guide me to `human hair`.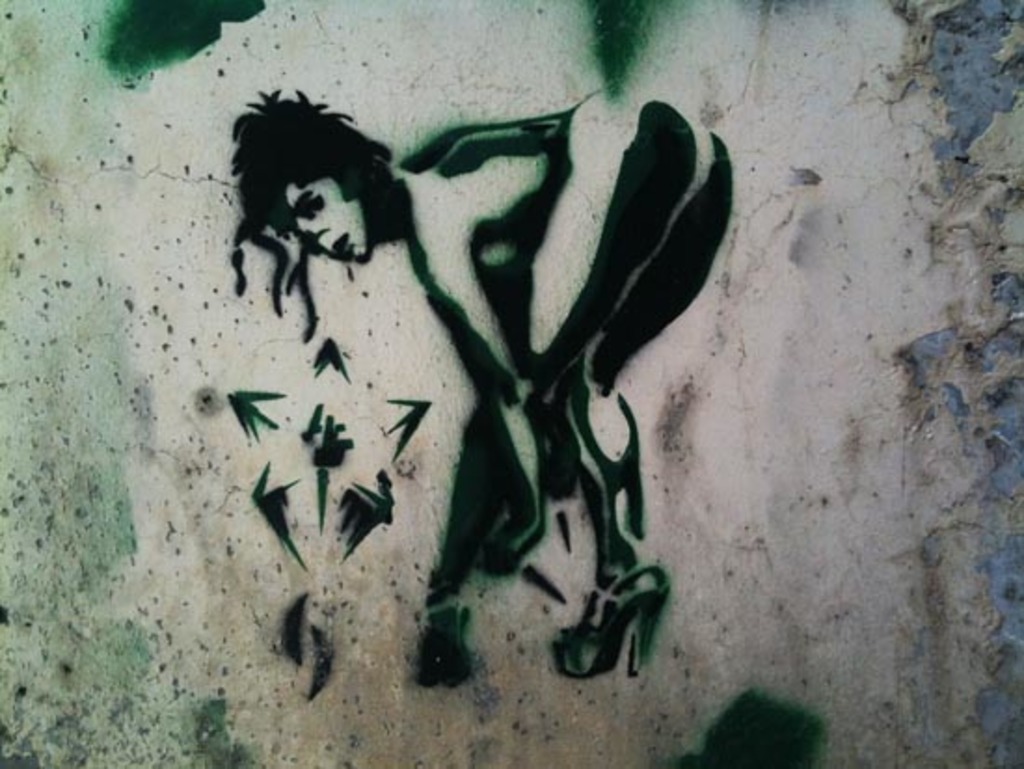
Guidance: 244,86,389,246.
